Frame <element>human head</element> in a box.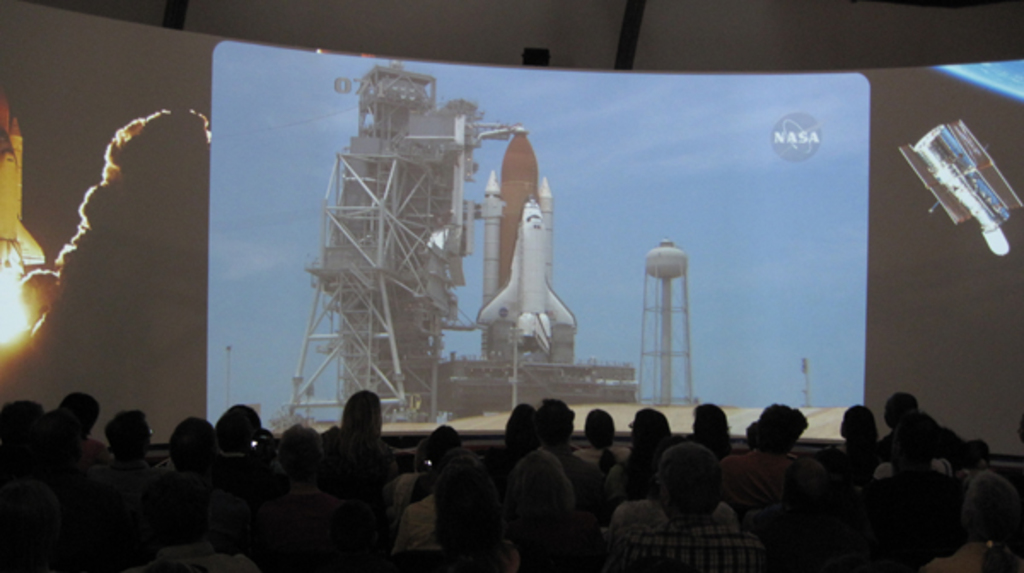
884 399 925 426.
